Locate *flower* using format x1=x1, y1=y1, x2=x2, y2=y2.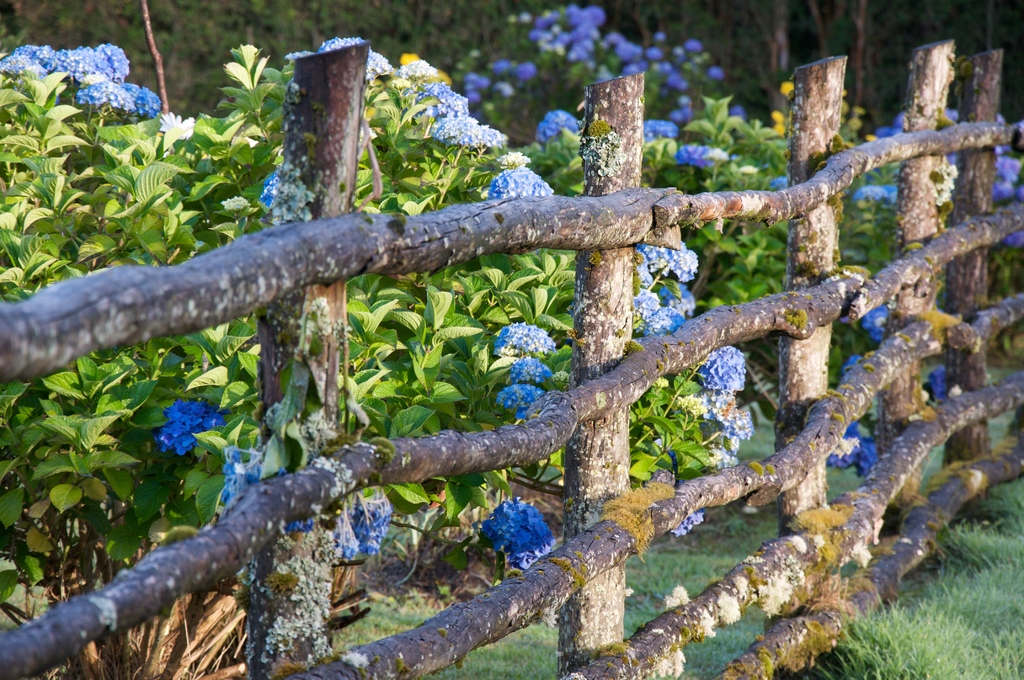
x1=252, y1=177, x2=312, y2=229.
